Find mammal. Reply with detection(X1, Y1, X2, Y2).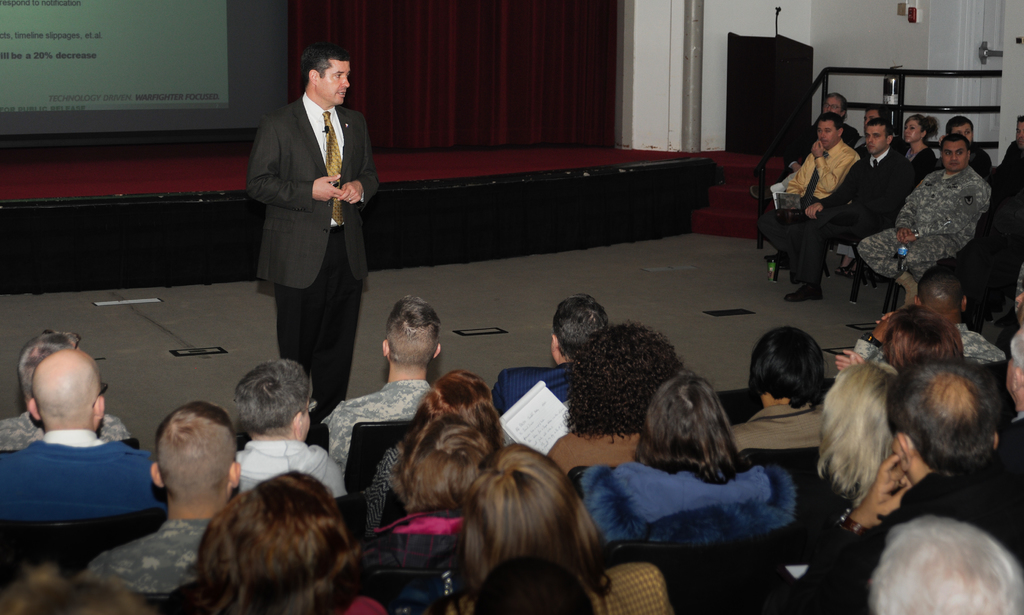
detection(833, 110, 940, 277).
